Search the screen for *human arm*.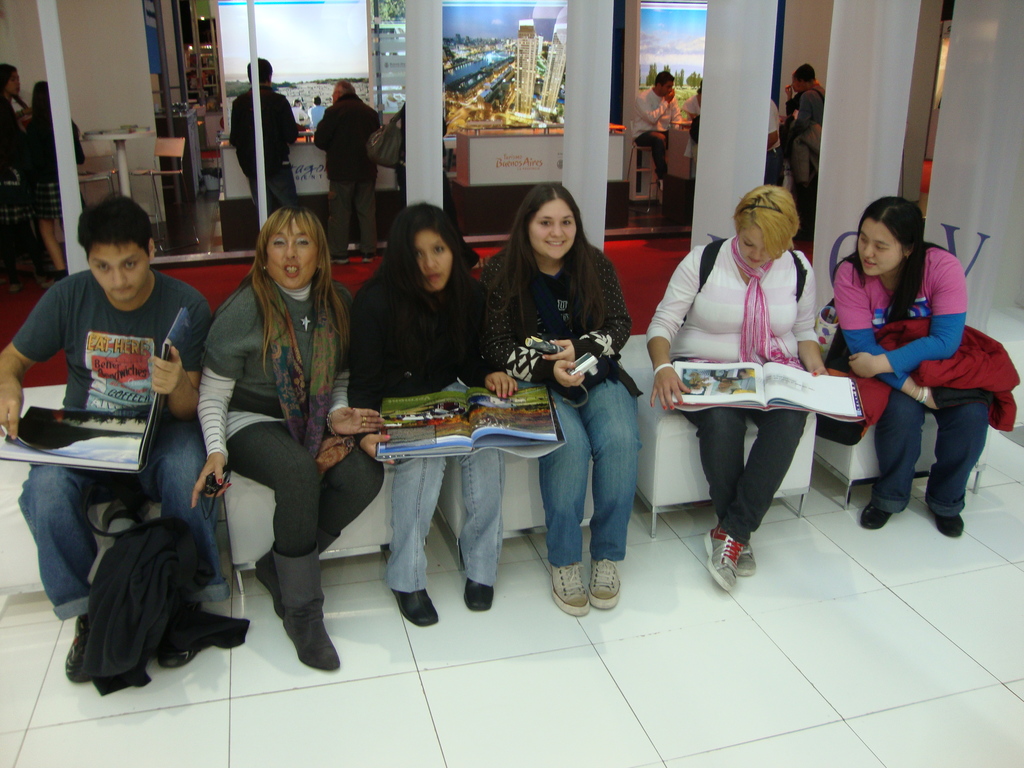
Found at x1=0, y1=278, x2=70, y2=439.
